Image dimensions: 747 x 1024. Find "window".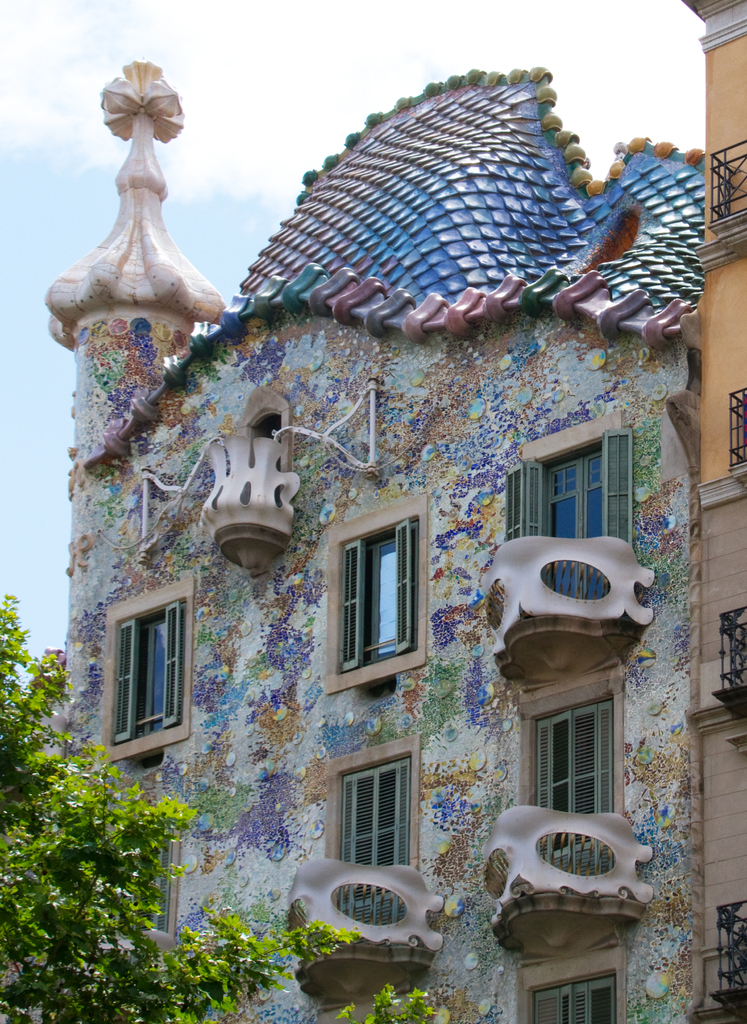
BBox(514, 671, 626, 877).
